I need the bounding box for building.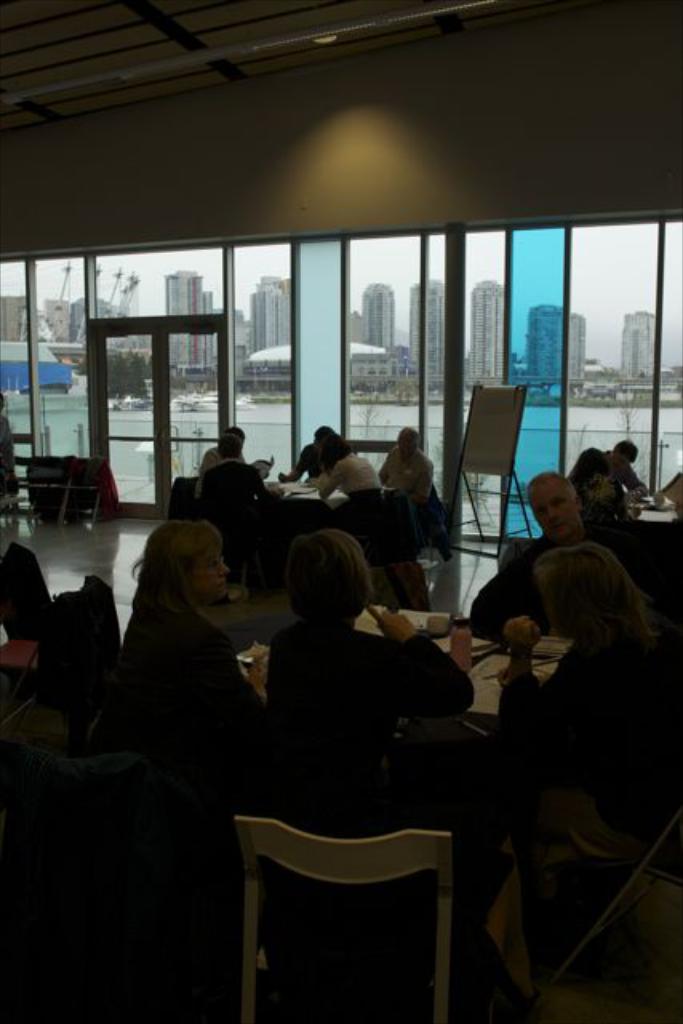
Here it is: x1=245, y1=277, x2=299, y2=357.
